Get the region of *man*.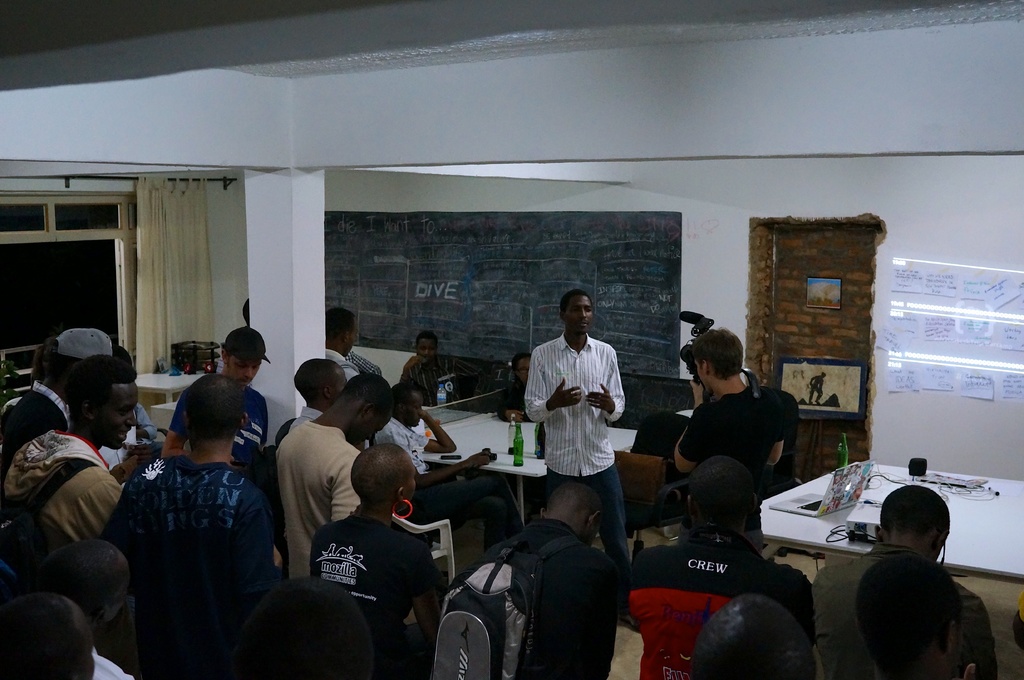
x1=852, y1=550, x2=970, y2=679.
